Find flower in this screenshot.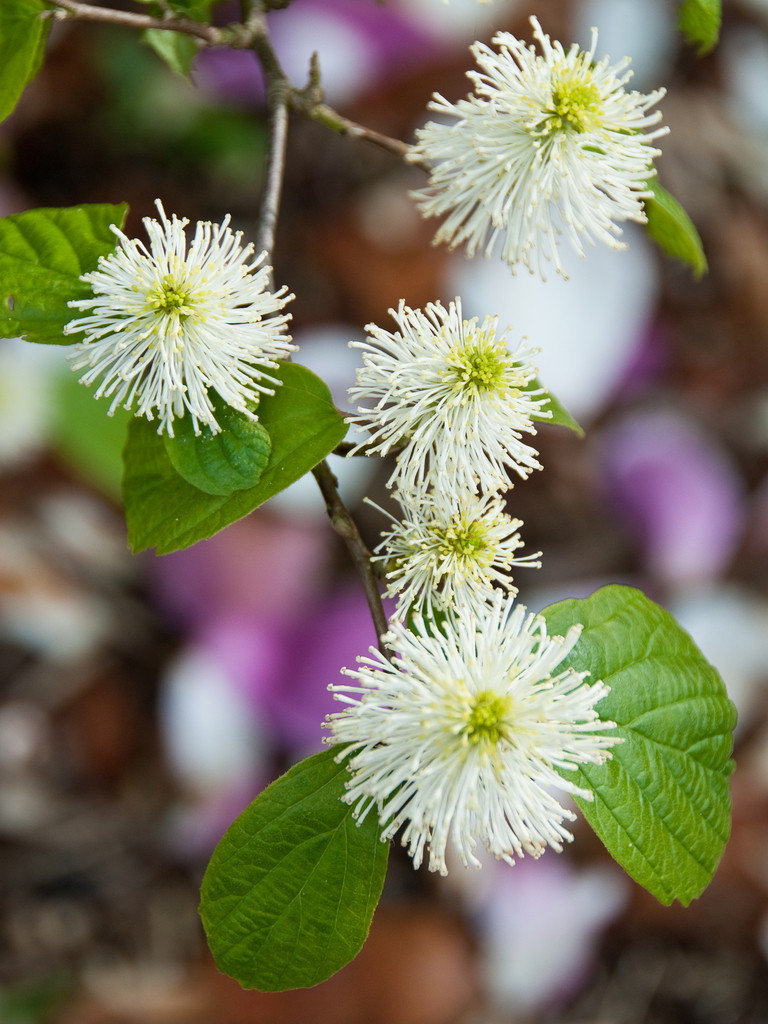
The bounding box for flower is [362, 480, 551, 623].
